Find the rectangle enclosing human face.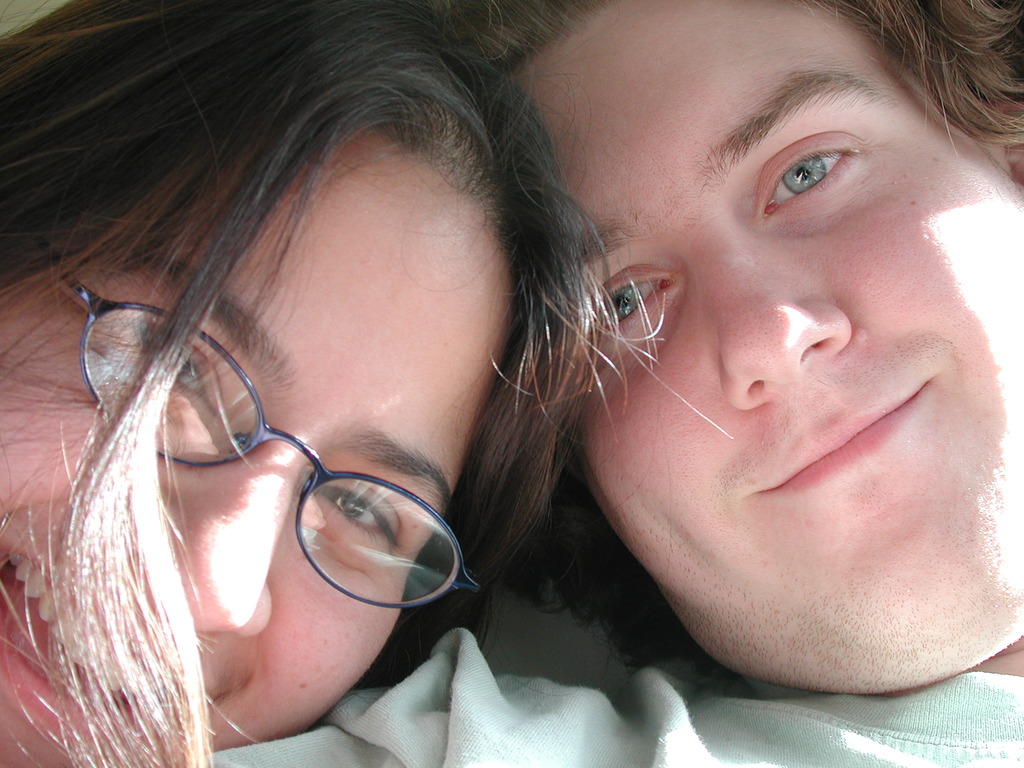
[x1=0, y1=134, x2=514, y2=767].
